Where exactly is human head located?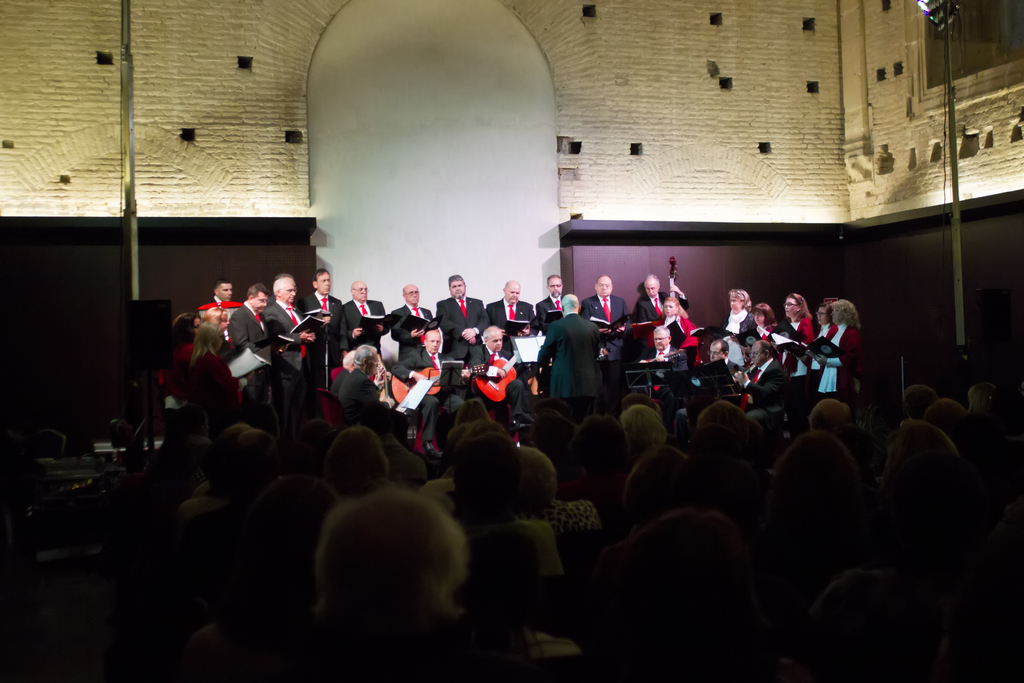
Its bounding box is rect(646, 274, 659, 298).
